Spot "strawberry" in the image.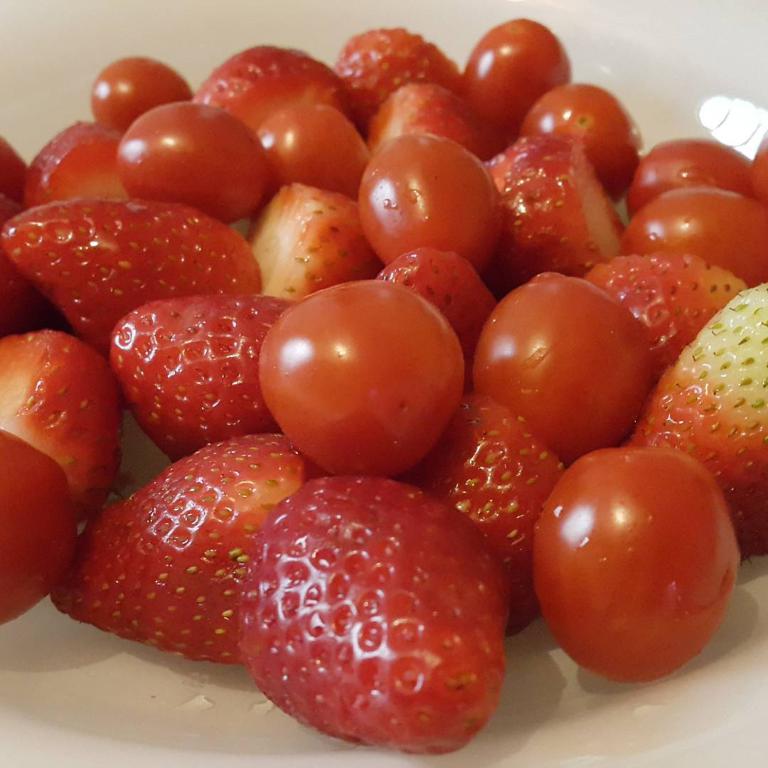
"strawberry" found at box(571, 255, 759, 360).
